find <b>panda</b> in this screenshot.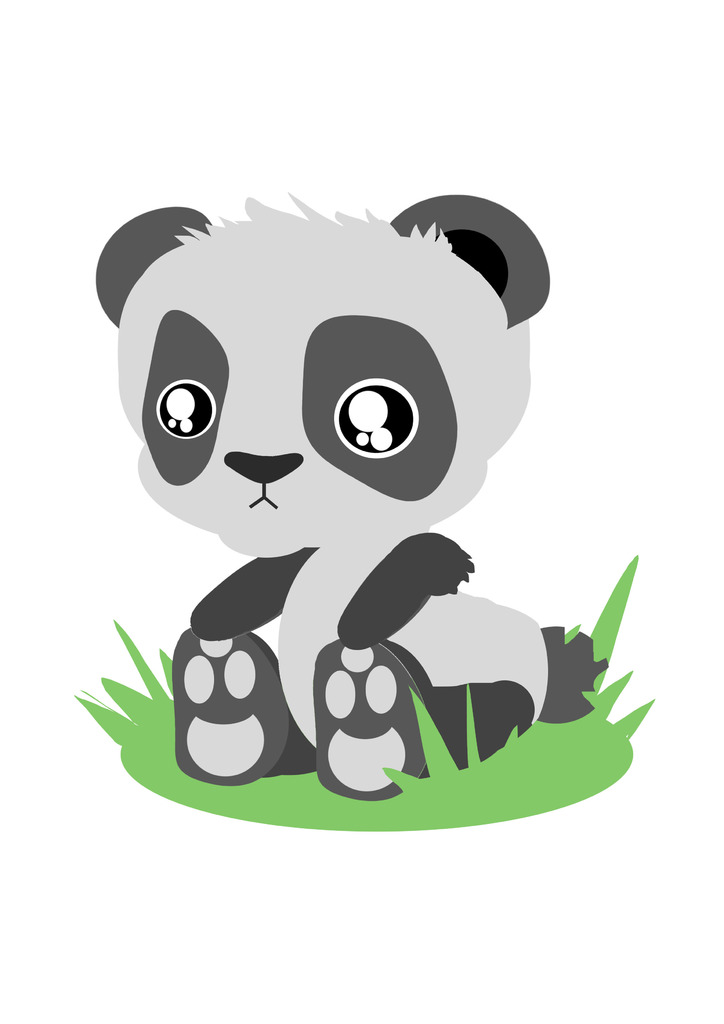
The bounding box for <b>panda</b> is <bbox>90, 191, 611, 800</bbox>.
